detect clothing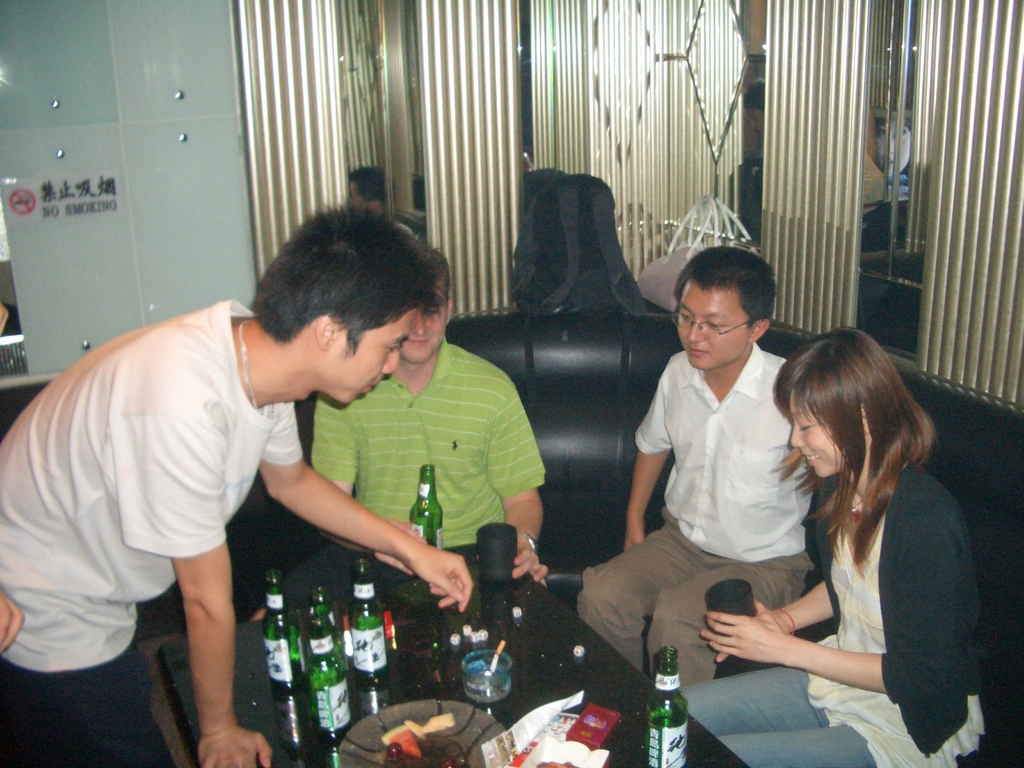
l=0, t=300, r=311, b=764
